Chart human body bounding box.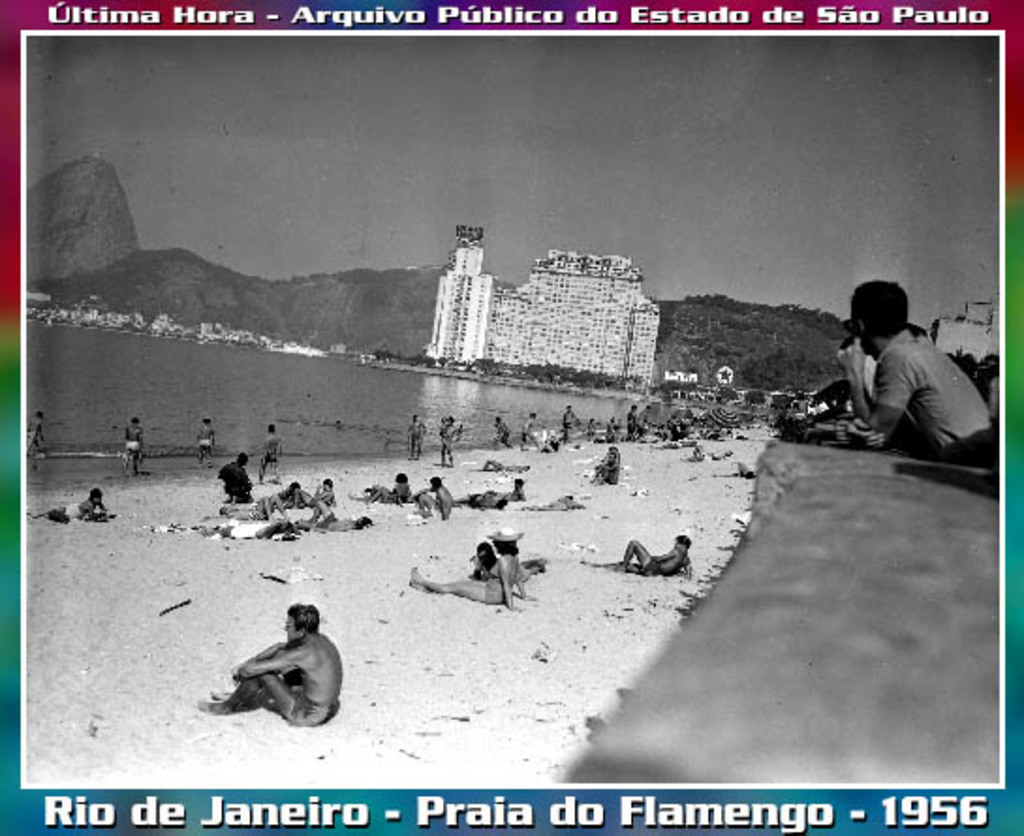
Charted: [201,426,224,466].
